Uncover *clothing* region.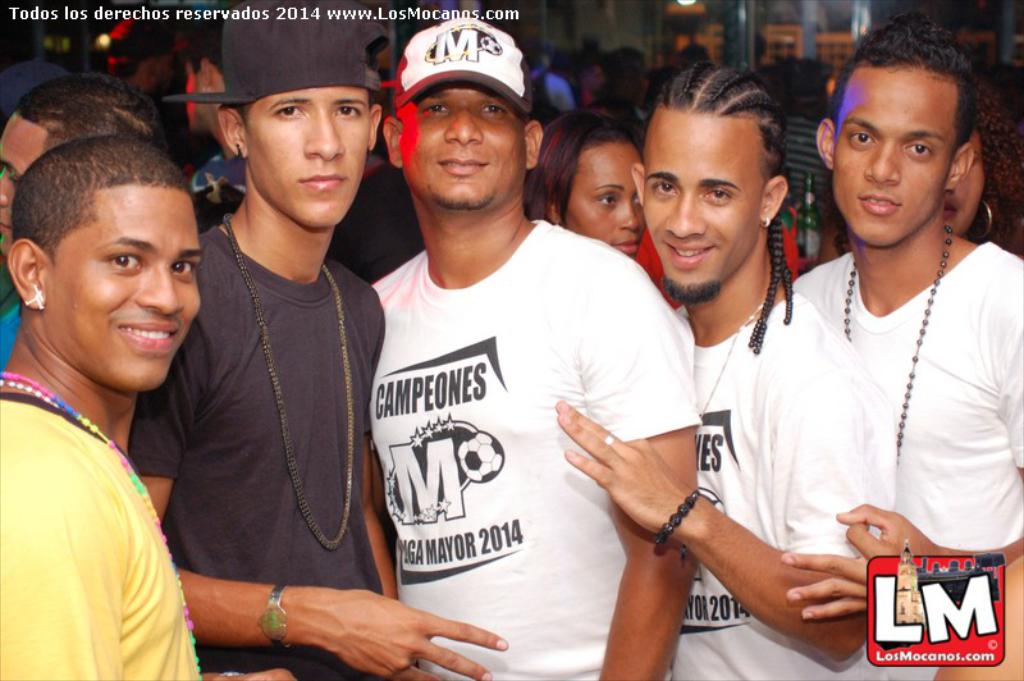
Uncovered: [x1=672, y1=302, x2=892, y2=680].
